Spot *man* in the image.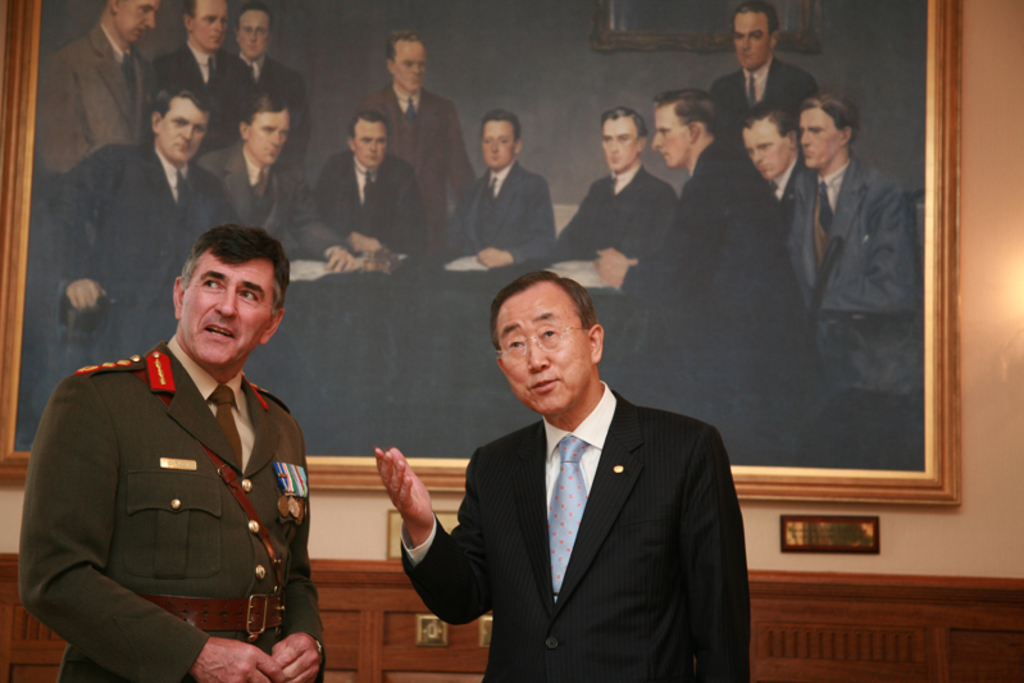
*man* found at locate(795, 94, 923, 477).
